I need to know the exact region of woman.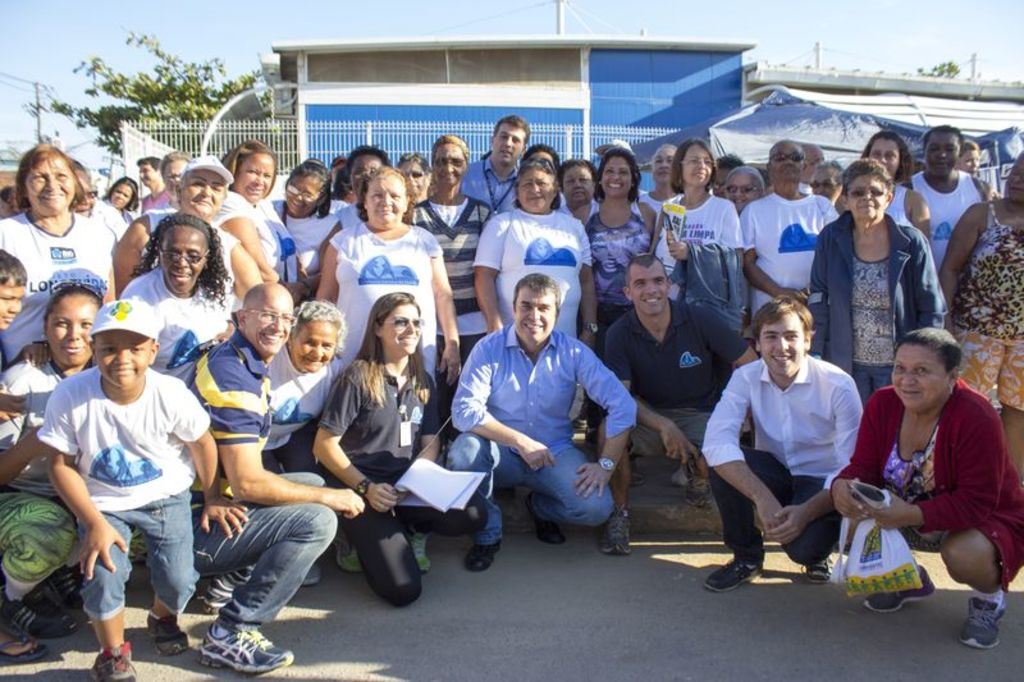
Region: detection(0, 287, 108, 635).
